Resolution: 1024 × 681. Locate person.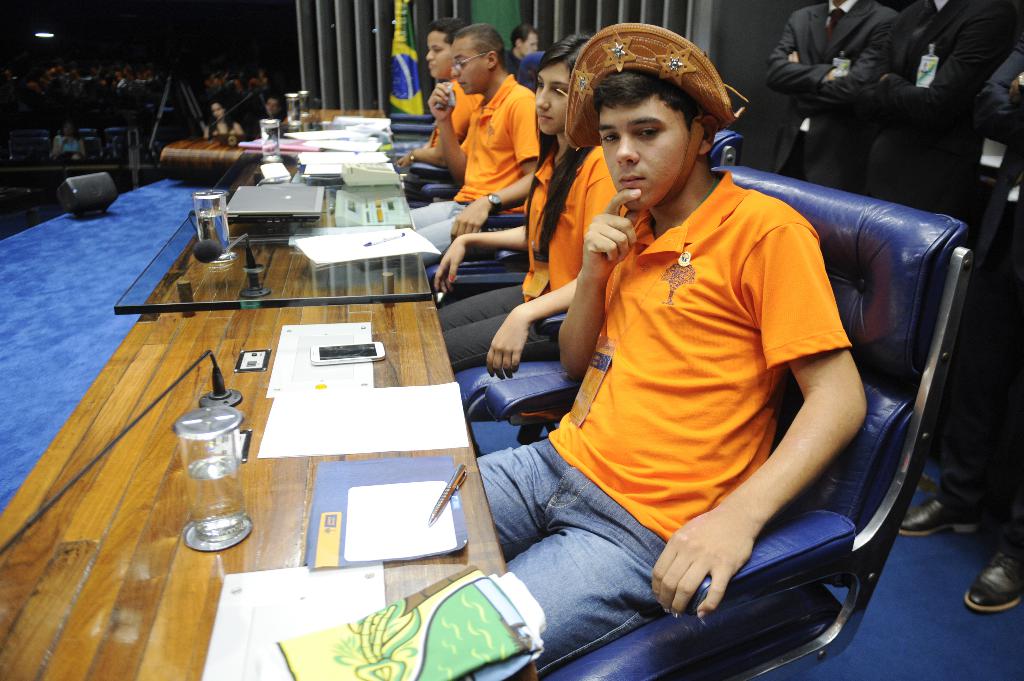
(764,0,895,197).
